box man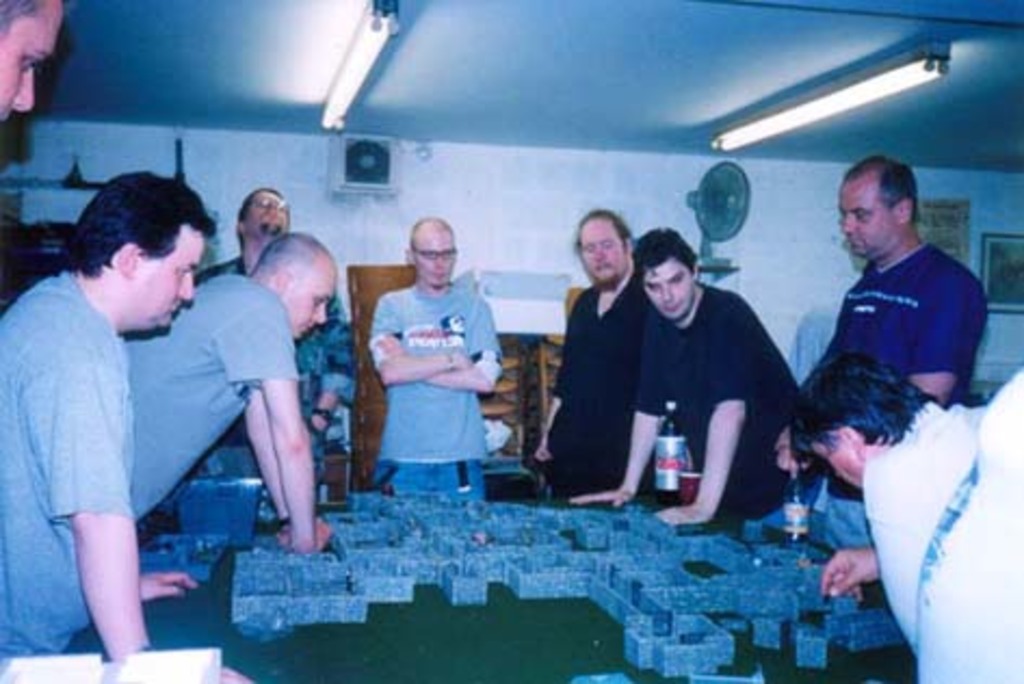
Rect(375, 210, 509, 502)
